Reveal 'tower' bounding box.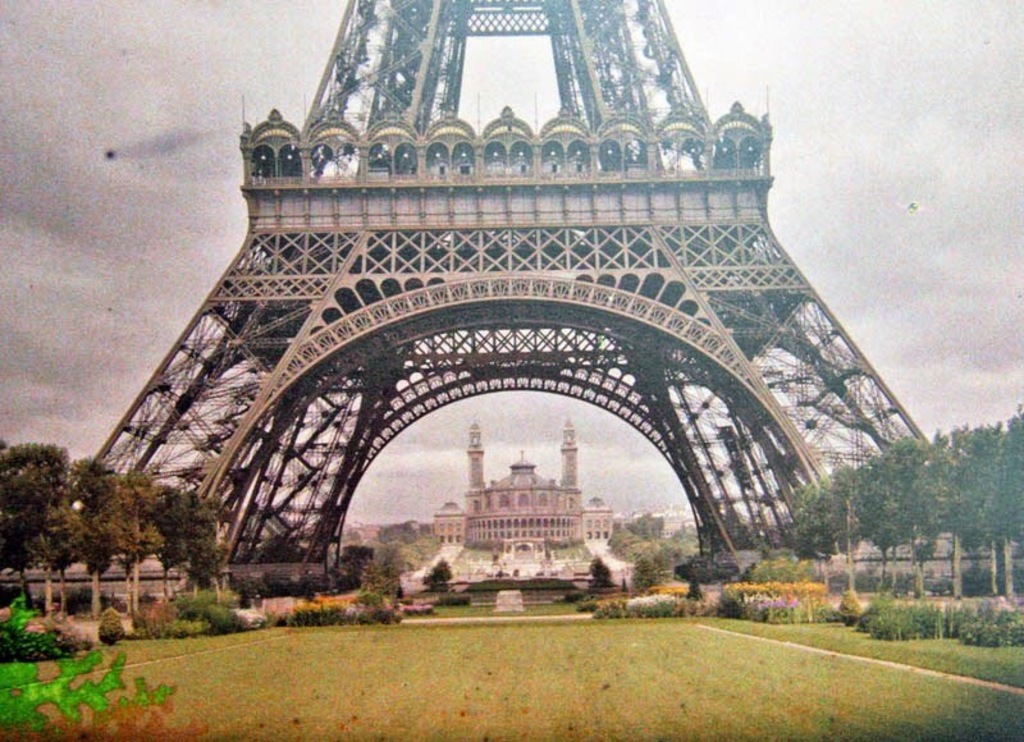
Revealed: [left=466, top=417, right=497, bottom=489].
